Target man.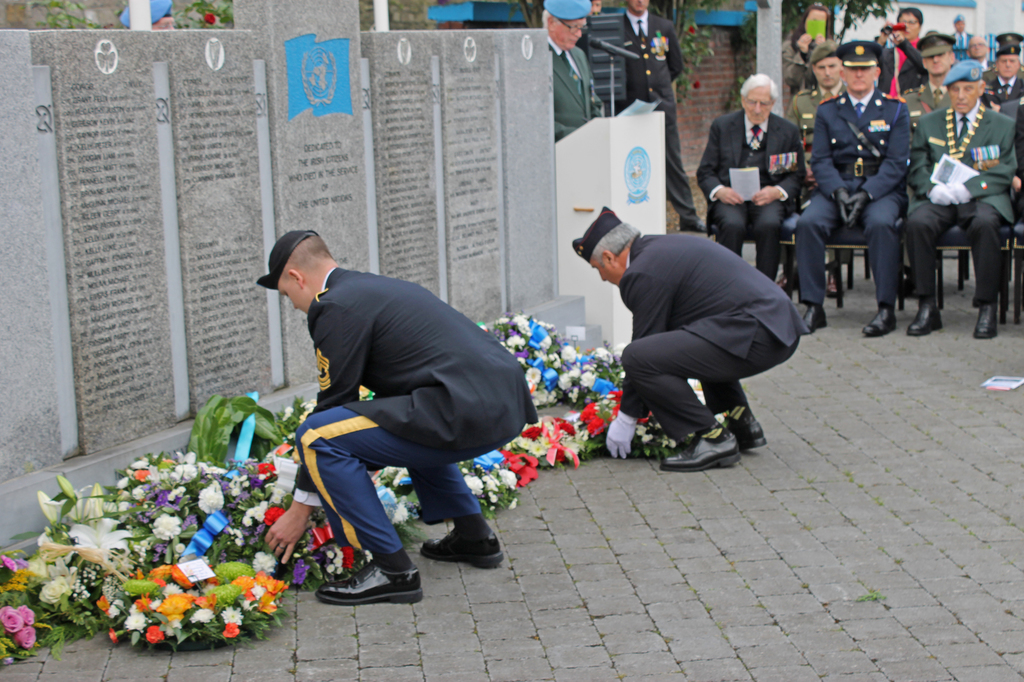
Target region: <box>614,0,708,230</box>.
